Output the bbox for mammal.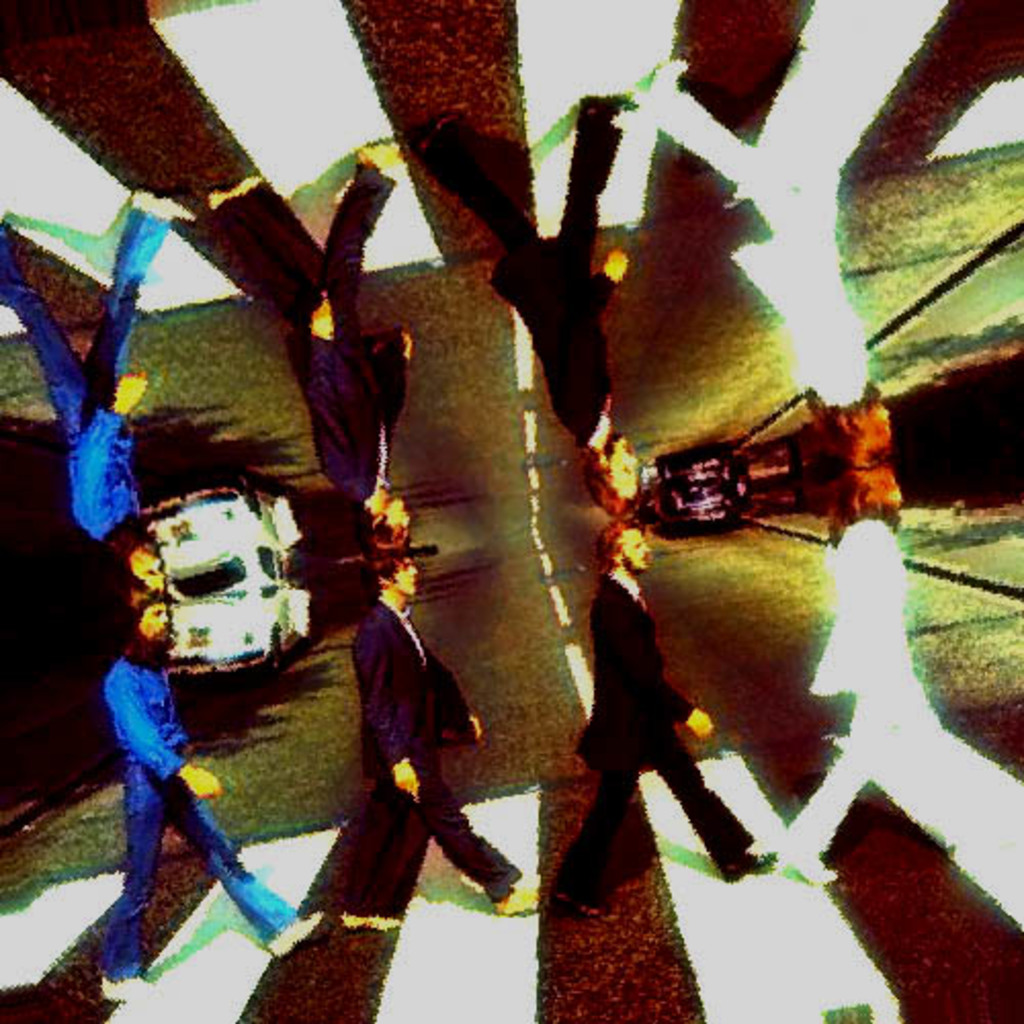
region(778, 455, 999, 883).
